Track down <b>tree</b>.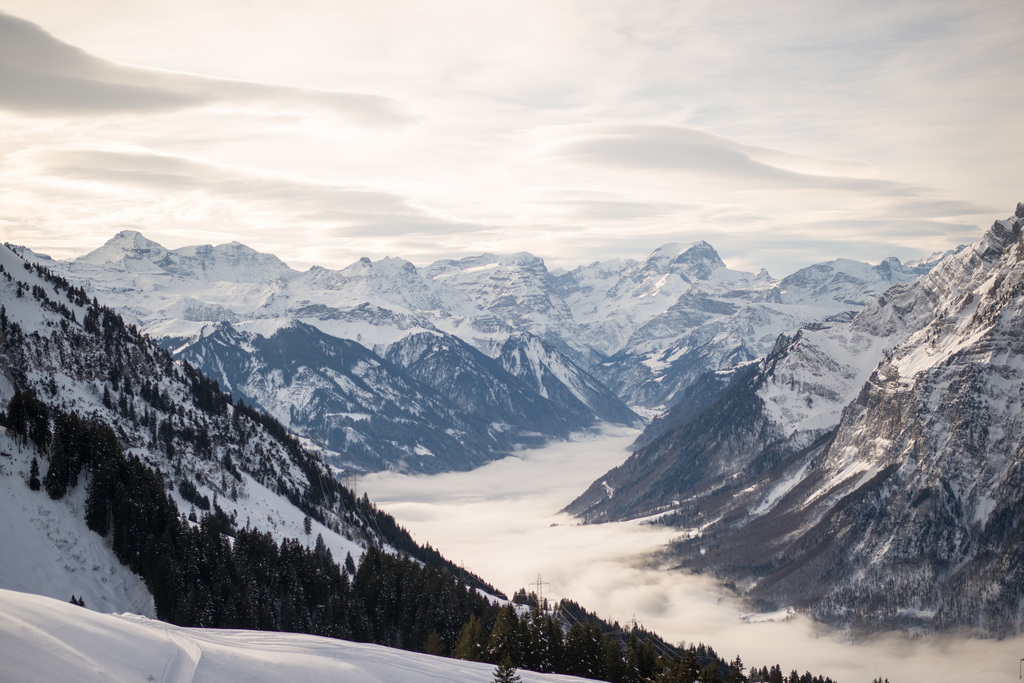
Tracked to 511/586/580/669.
